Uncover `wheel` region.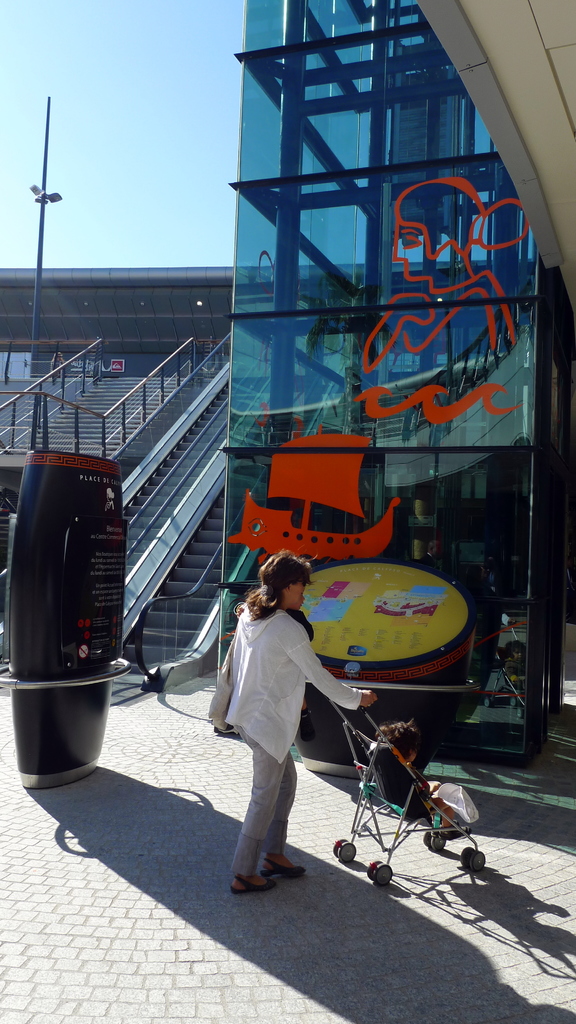
Uncovered: <box>433,836,449,850</box>.
